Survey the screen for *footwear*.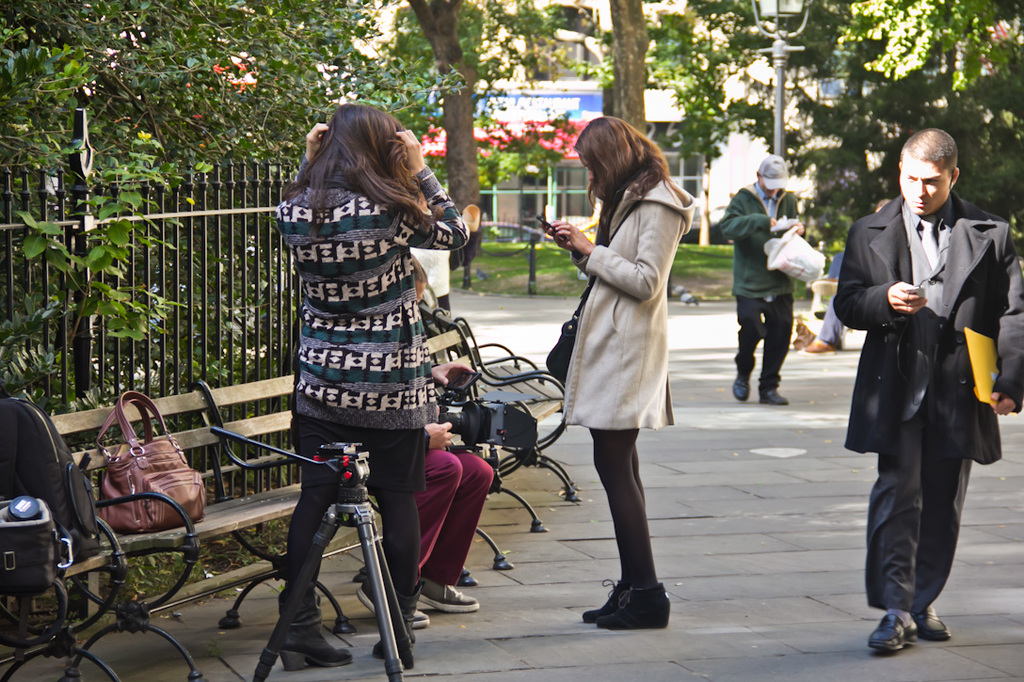
Survey found: <bbox>422, 579, 482, 614</bbox>.
